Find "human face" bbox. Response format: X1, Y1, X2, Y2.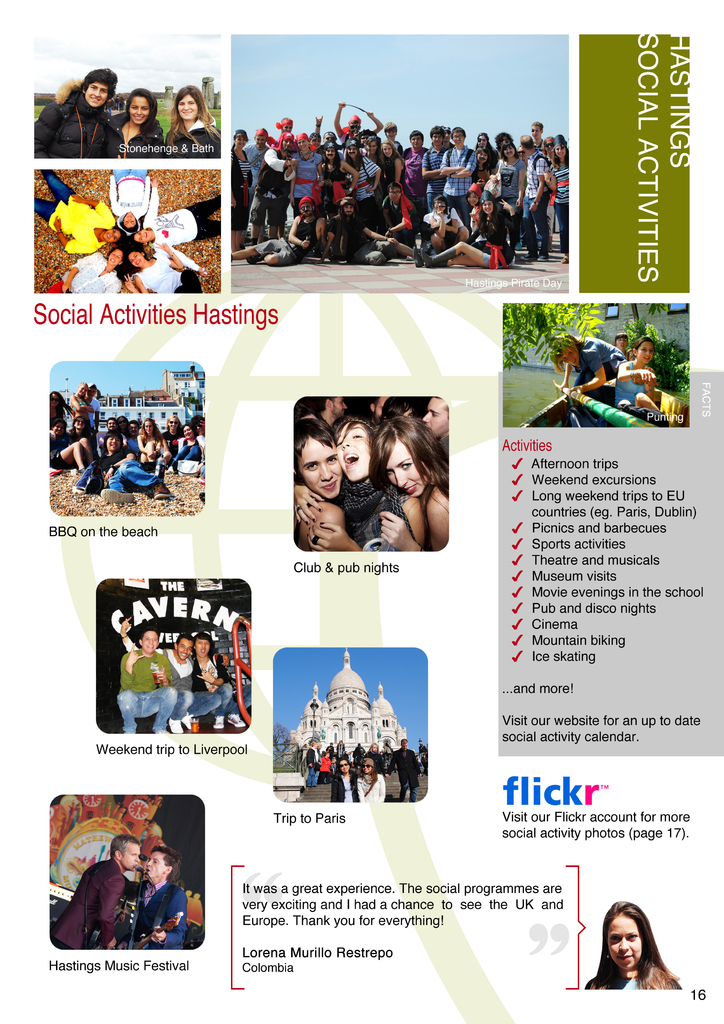
230, 134, 246, 148.
